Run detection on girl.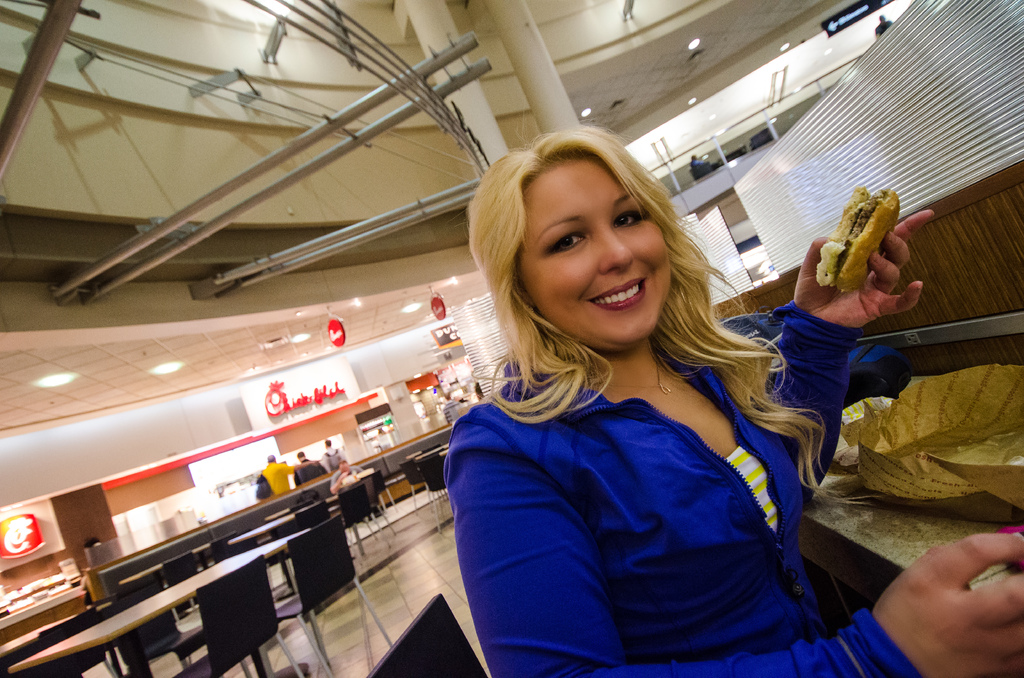
Result: pyautogui.locateOnScreen(452, 127, 1023, 674).
